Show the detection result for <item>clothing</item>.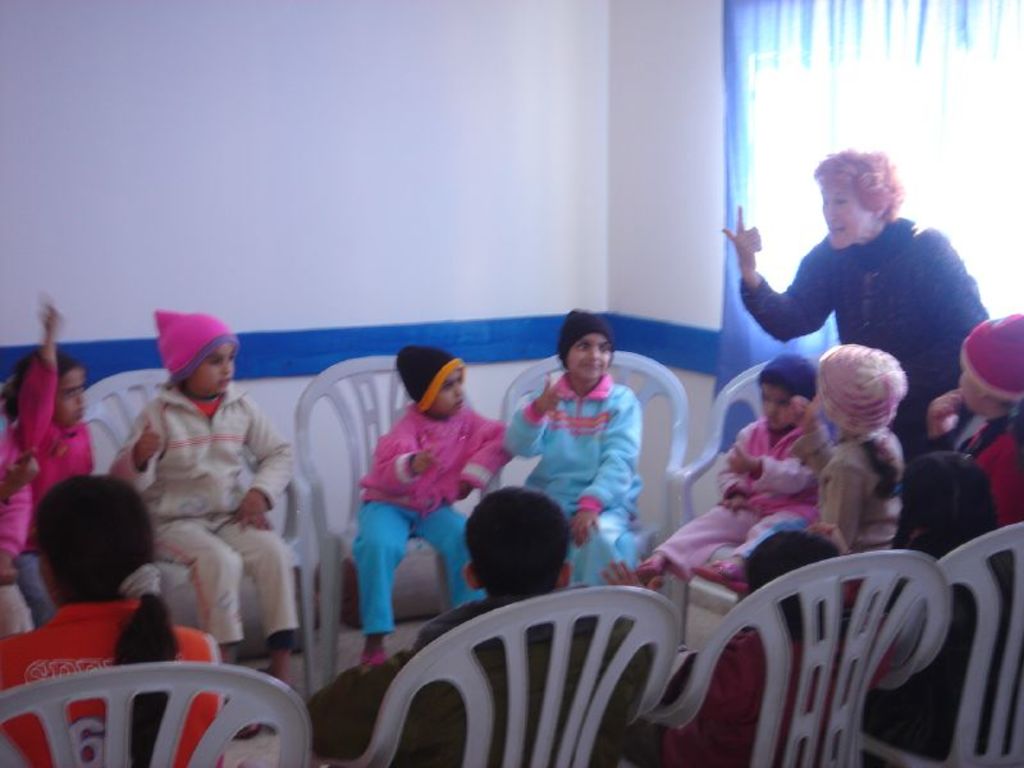
box(0, 603, 225, 767).
